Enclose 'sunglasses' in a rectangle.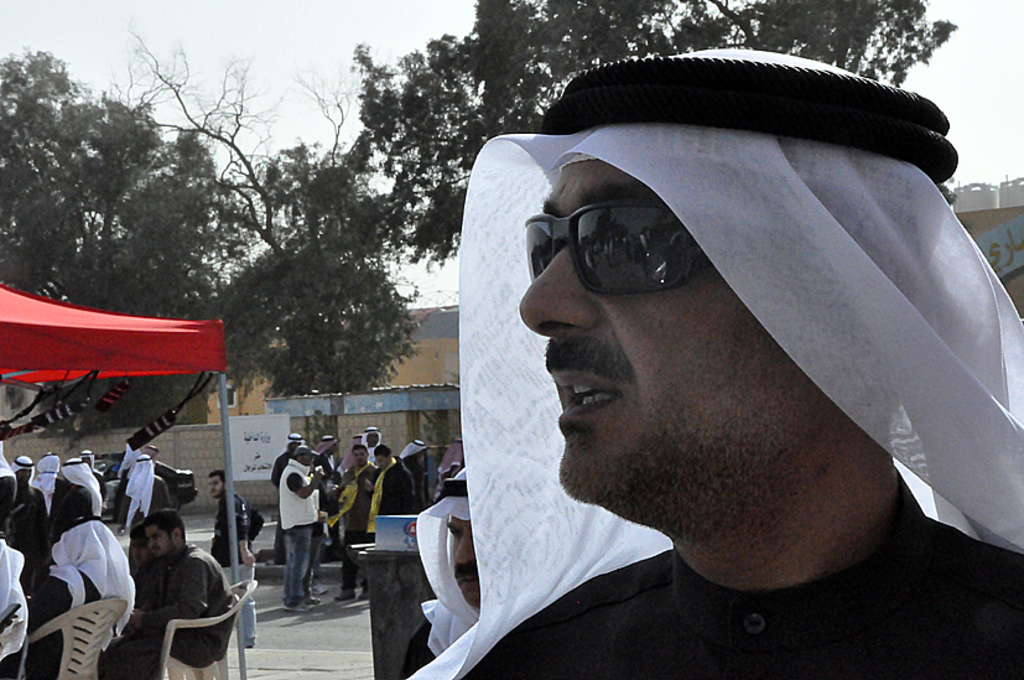
<box>523,198,709,296</box>.
